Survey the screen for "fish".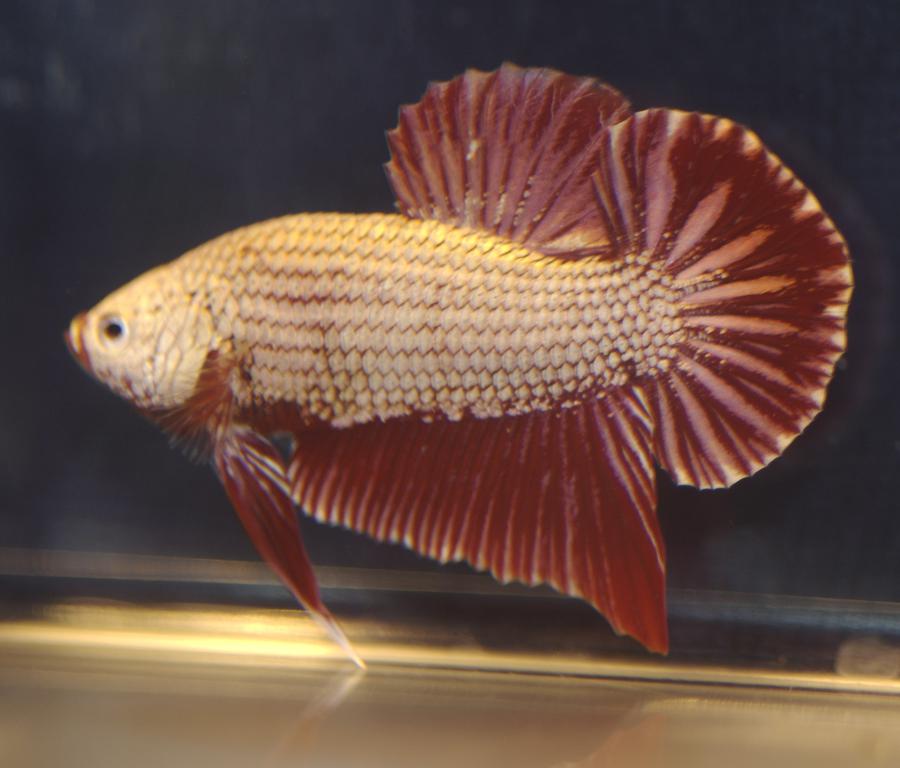
Survey found: (65,64,855,669).
